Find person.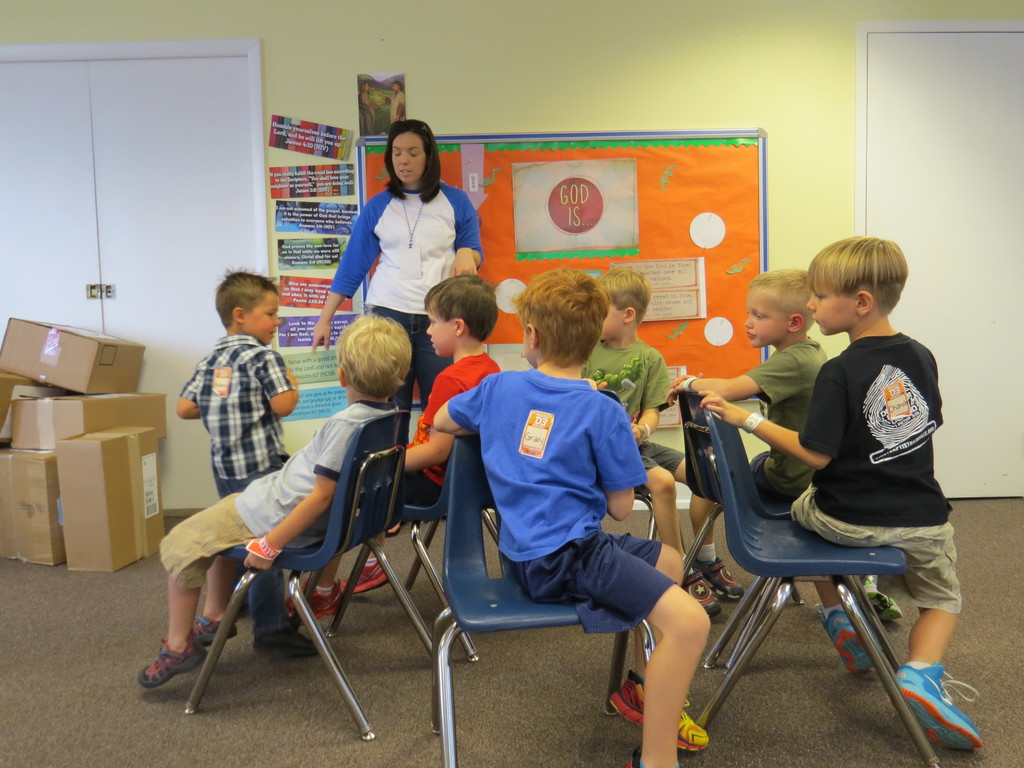
bbox=(663, 271, 915, 630).
